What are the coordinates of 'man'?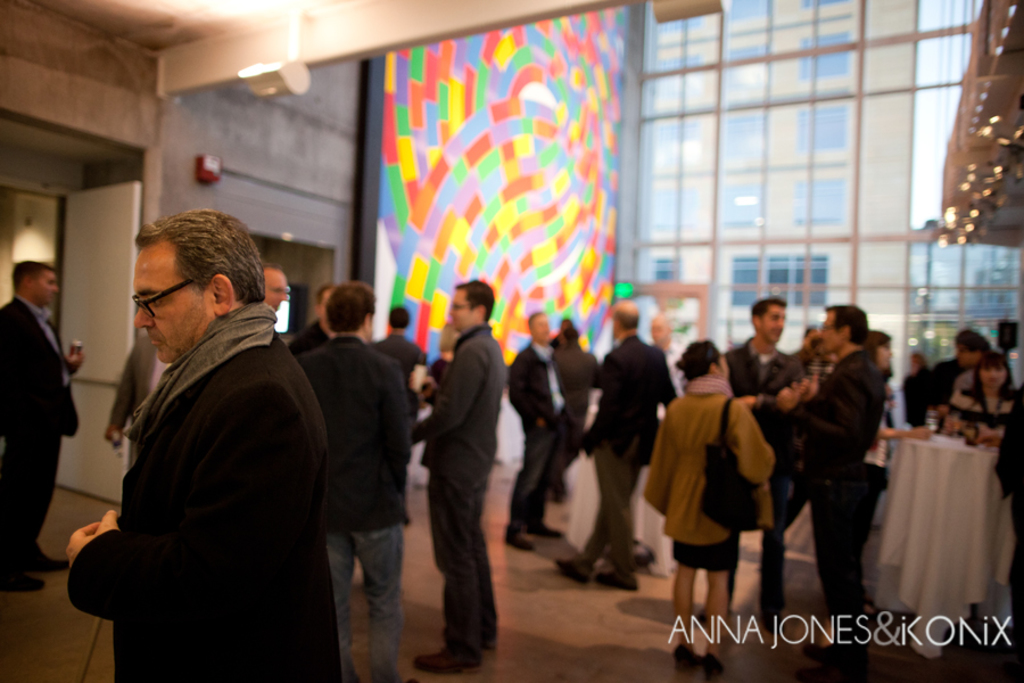
[721,298,800,629].
